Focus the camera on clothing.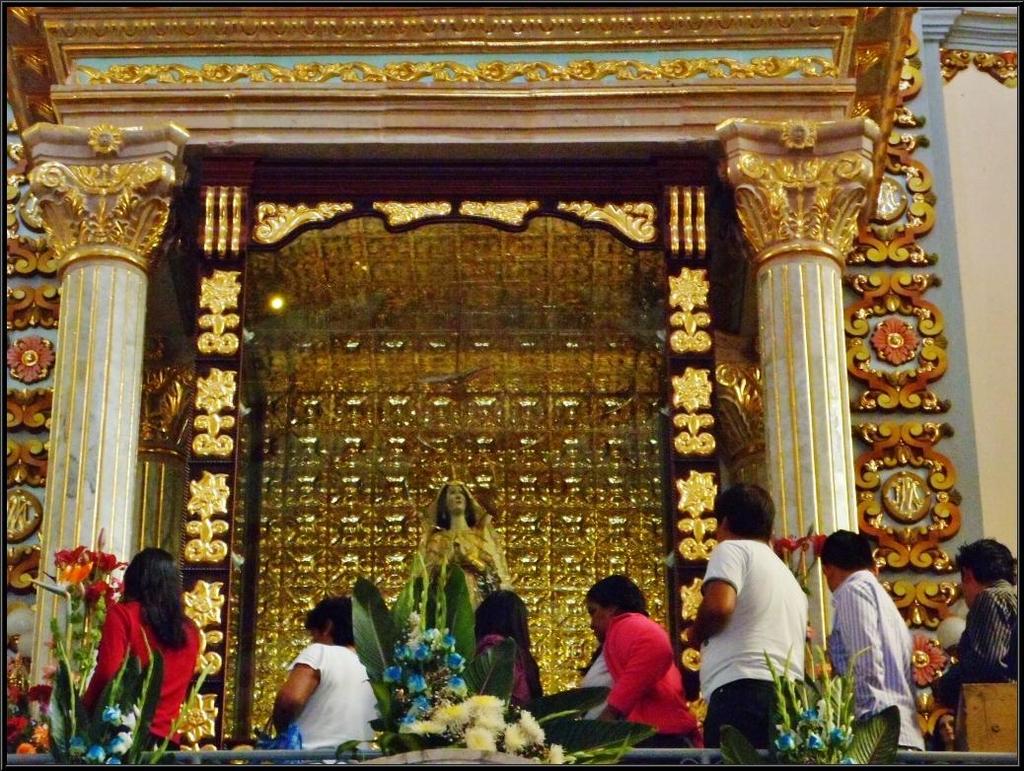
Focus region: 829,565,922,751.
